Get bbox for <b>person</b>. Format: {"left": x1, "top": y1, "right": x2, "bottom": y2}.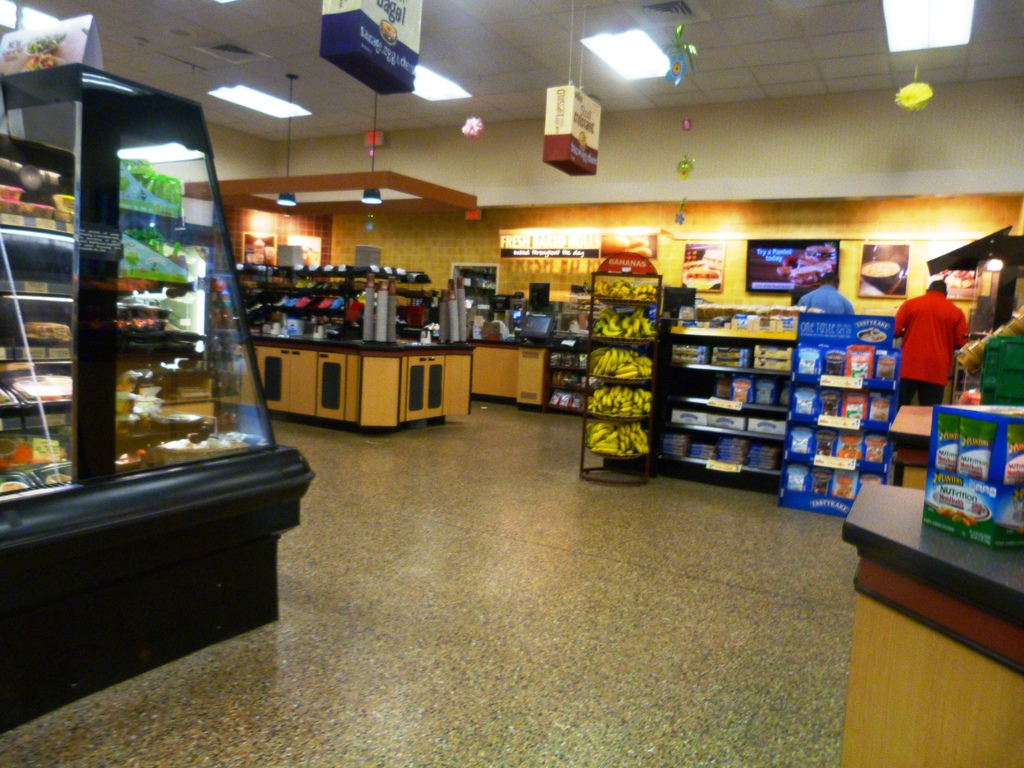
{"left": 800, "top": 271, "right": 851, "bottom": 317}.
